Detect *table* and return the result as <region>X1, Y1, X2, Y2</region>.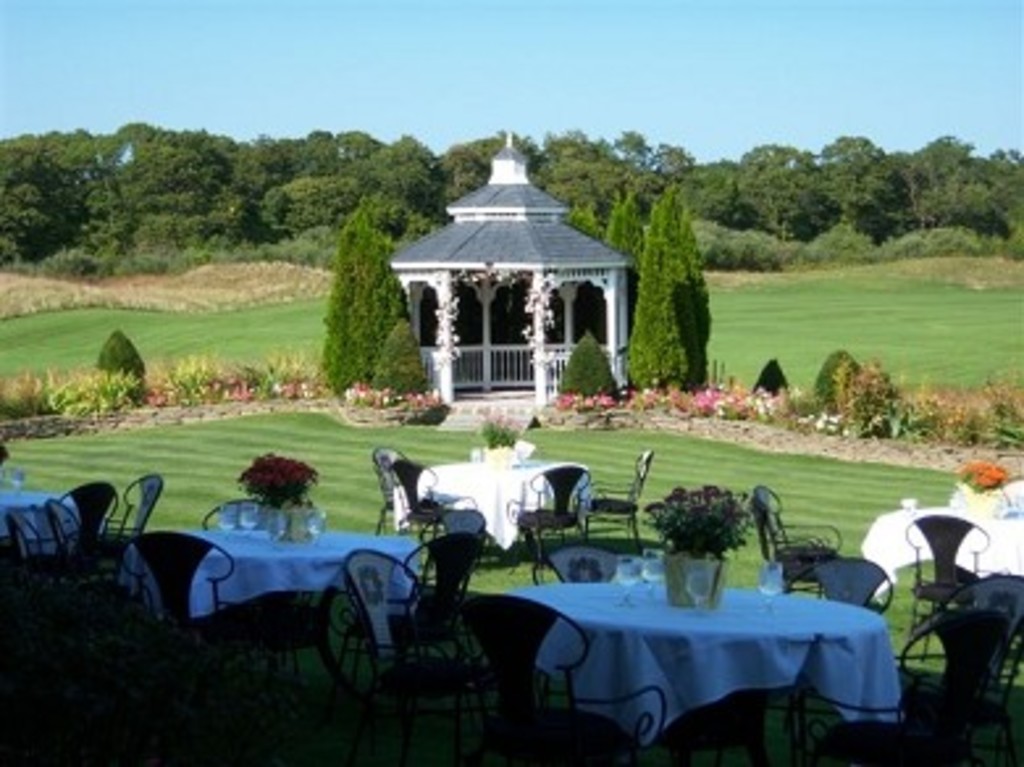
<region>123, 523, 417, 617</region>.
